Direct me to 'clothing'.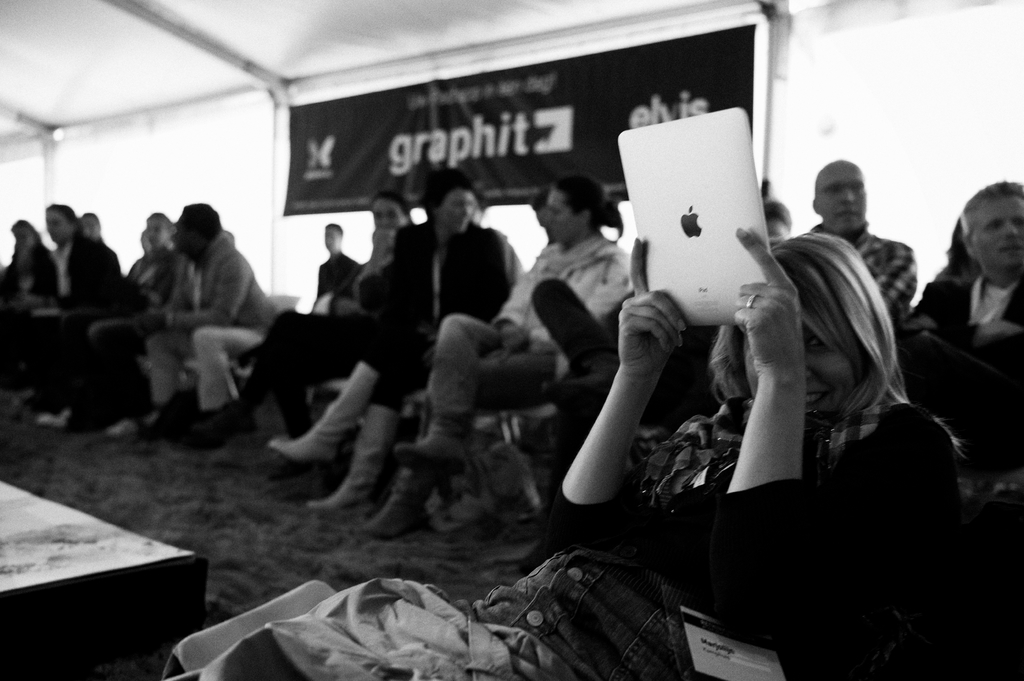
Direction: locate(129, 257, 171, 314).
